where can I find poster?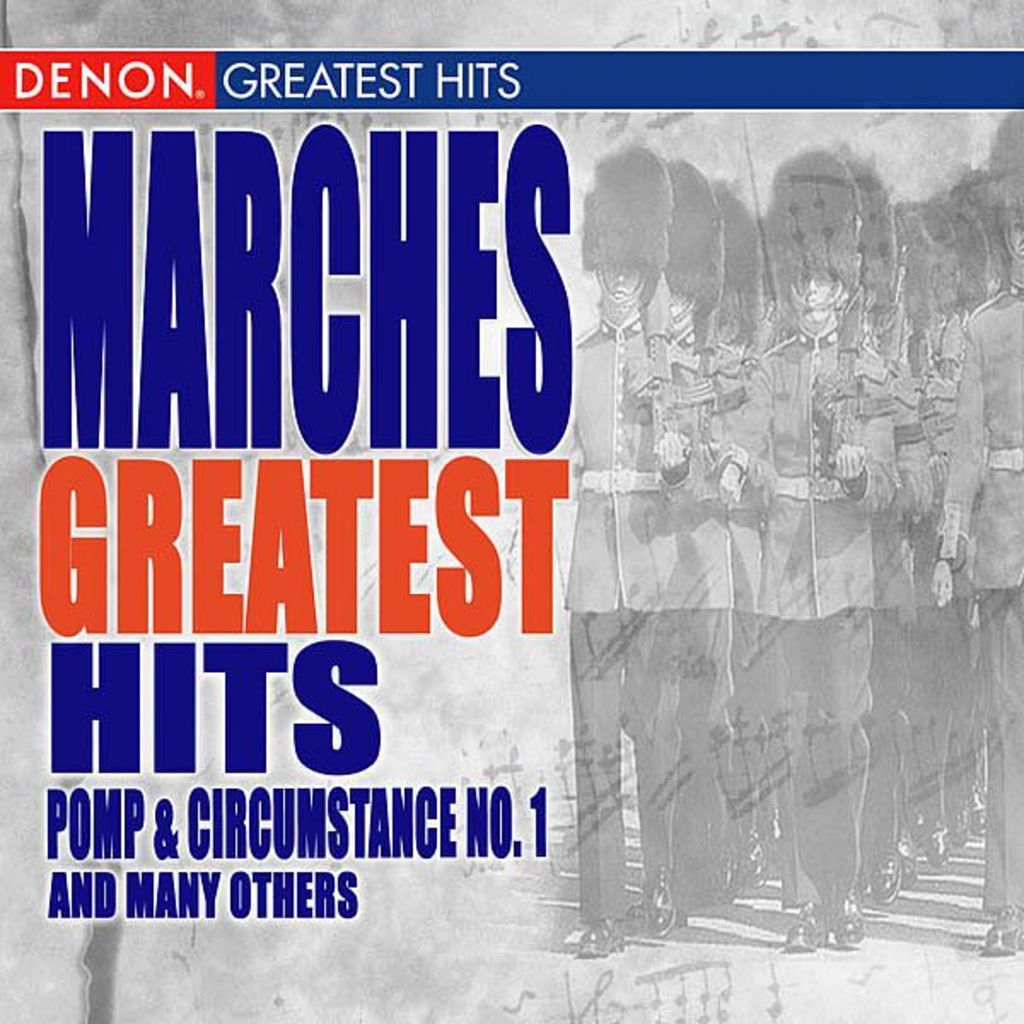
You can find it at rect(0, 0, 1022, 1022).
